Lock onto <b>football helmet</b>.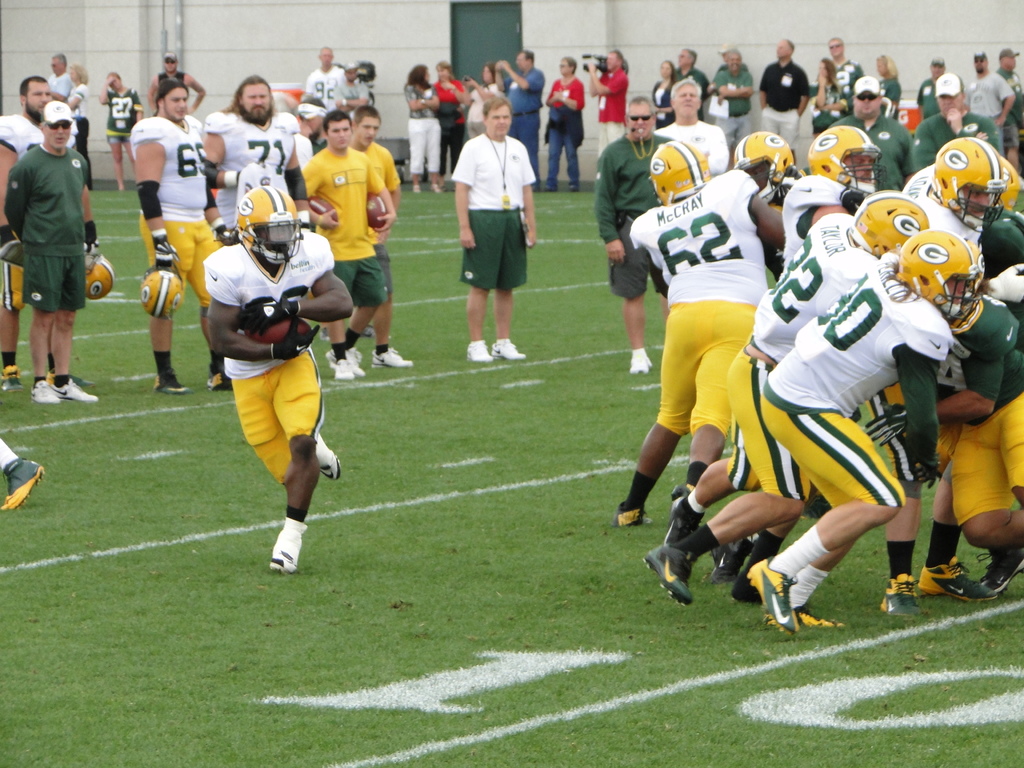
Locked: <region>86, 248, 116, 299</region>.
